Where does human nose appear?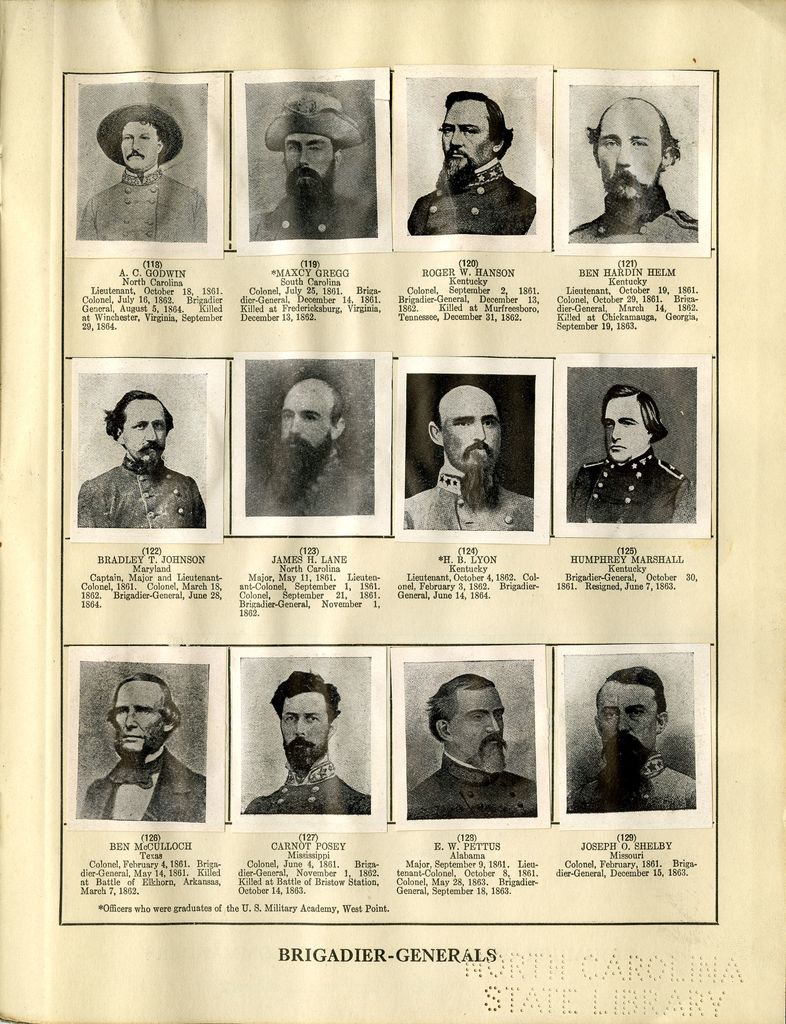
Appears at x1=485, y1=713, x2=497, y2=732.
